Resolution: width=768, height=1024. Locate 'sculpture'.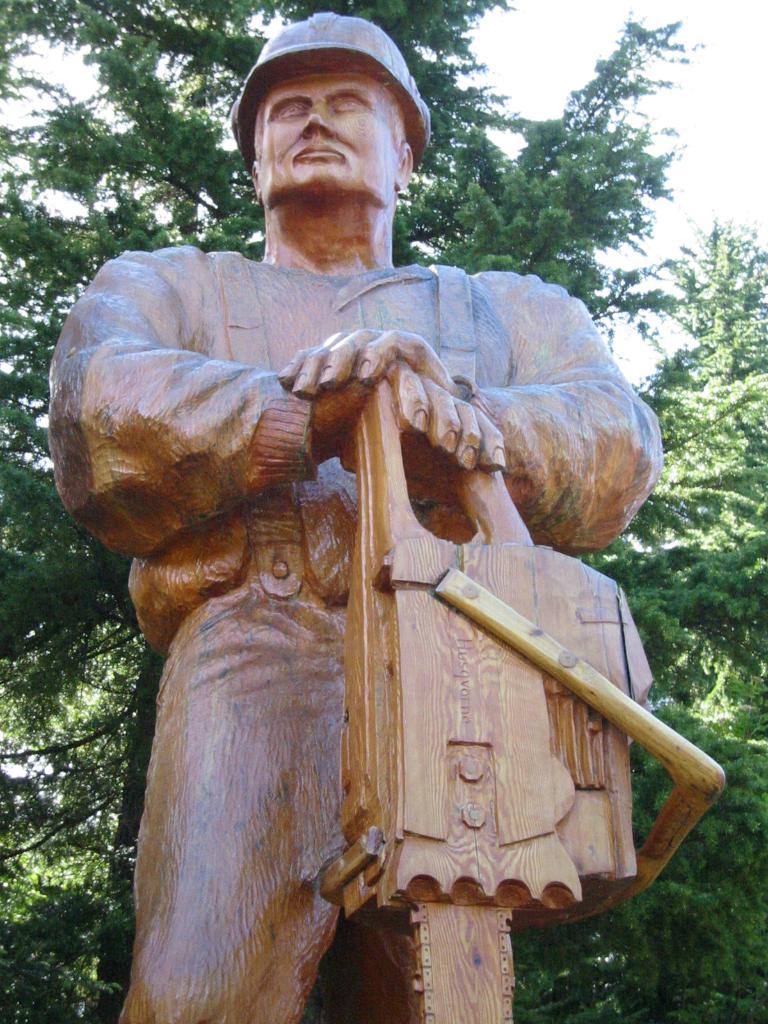
[47, 6, 724, 1023].
